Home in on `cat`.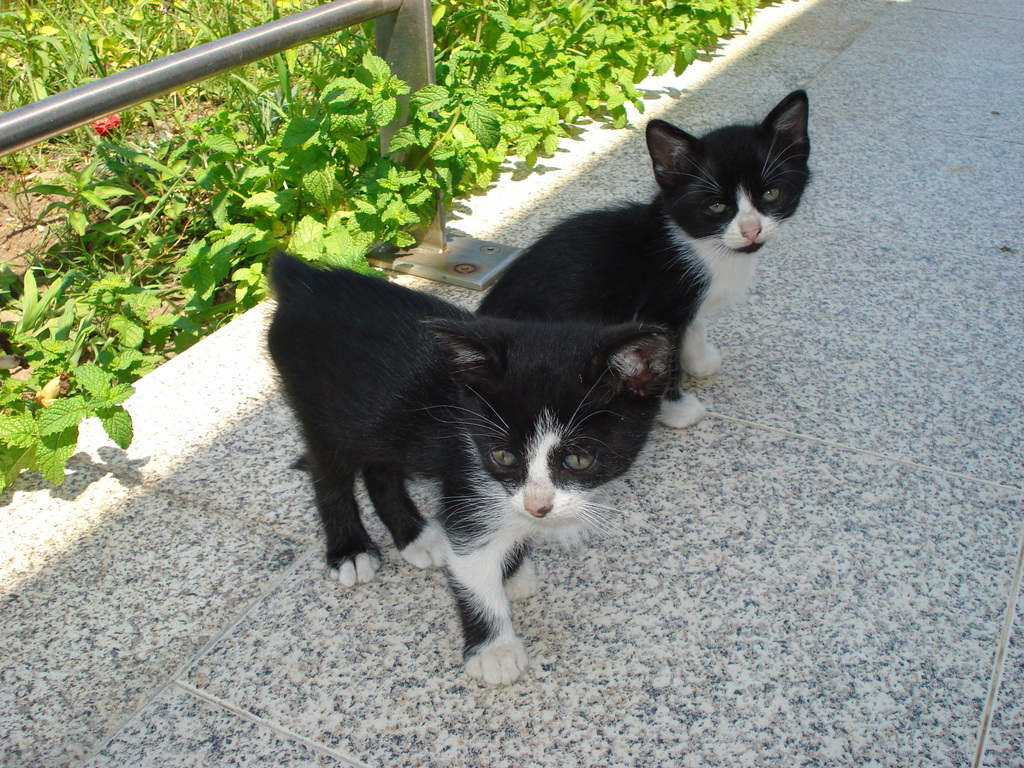
Homed in at bbox=(247, 242, 686, 713).
